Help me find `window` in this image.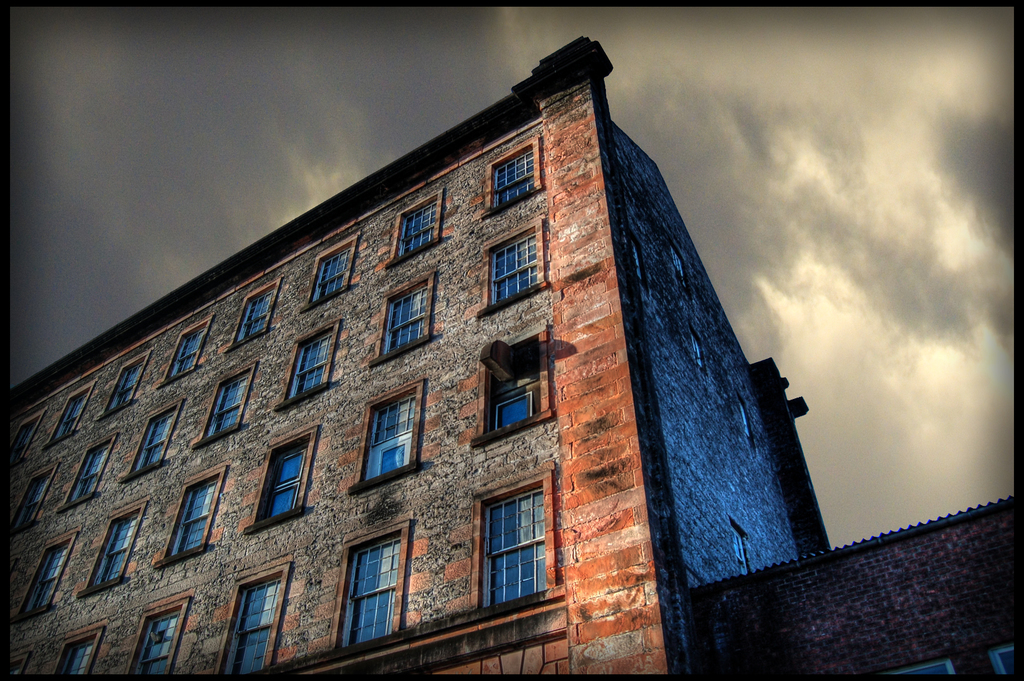
Found it: Rect(47, 380, 94, 449).
